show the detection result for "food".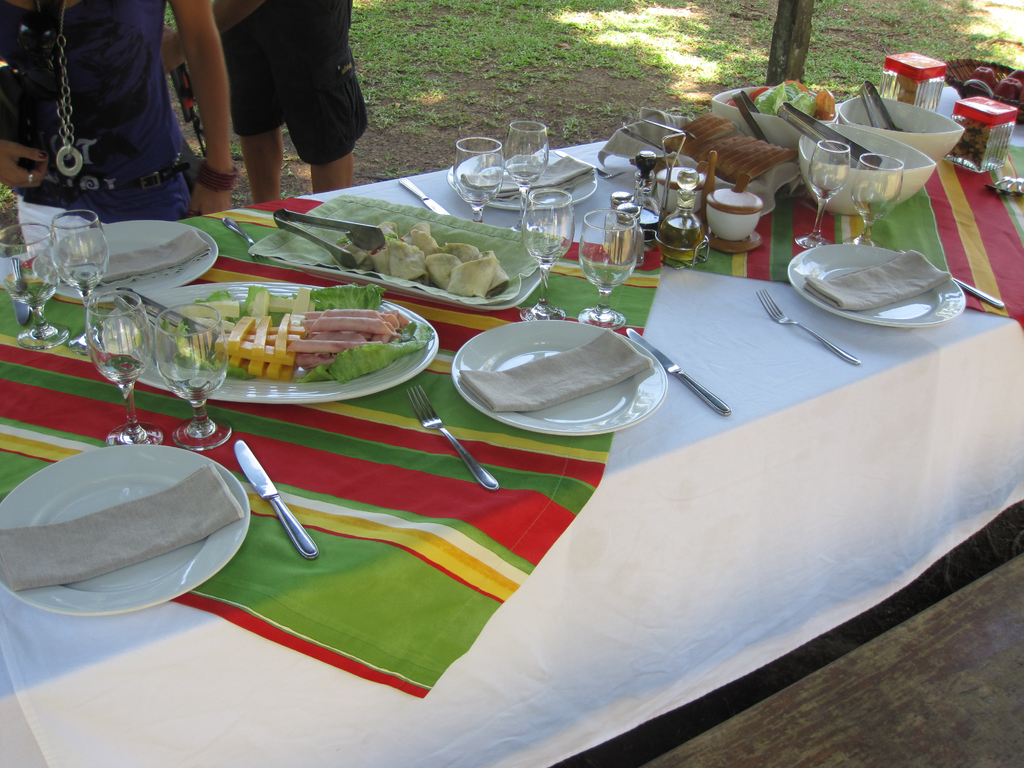
bbox=[661, 111, 803, 184].
